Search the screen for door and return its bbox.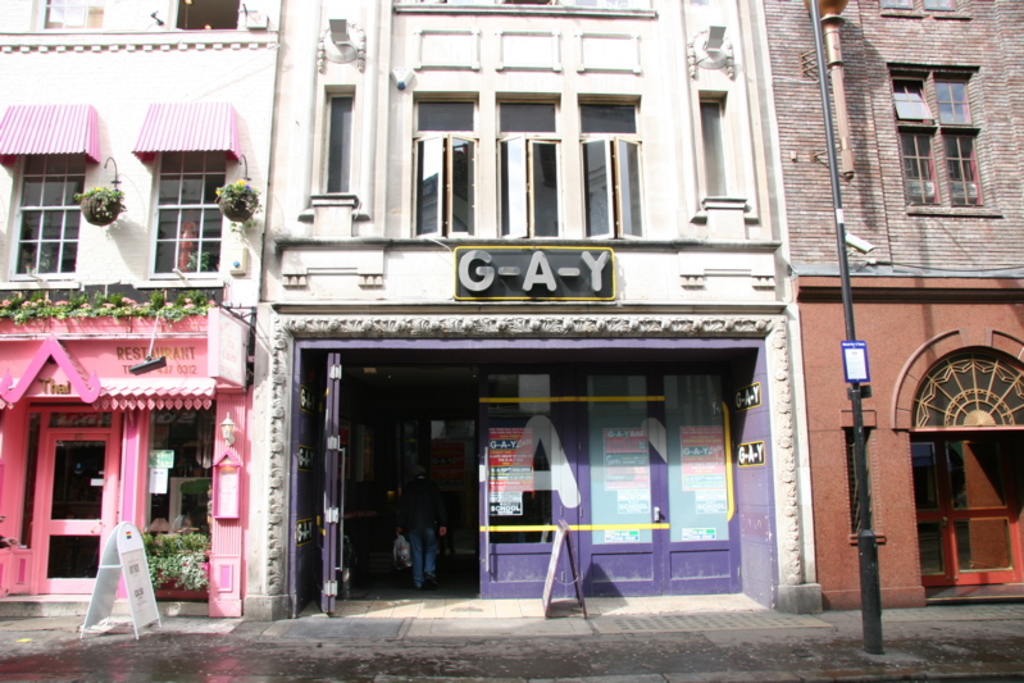
Found: locate(36, 431, 117, 592).
